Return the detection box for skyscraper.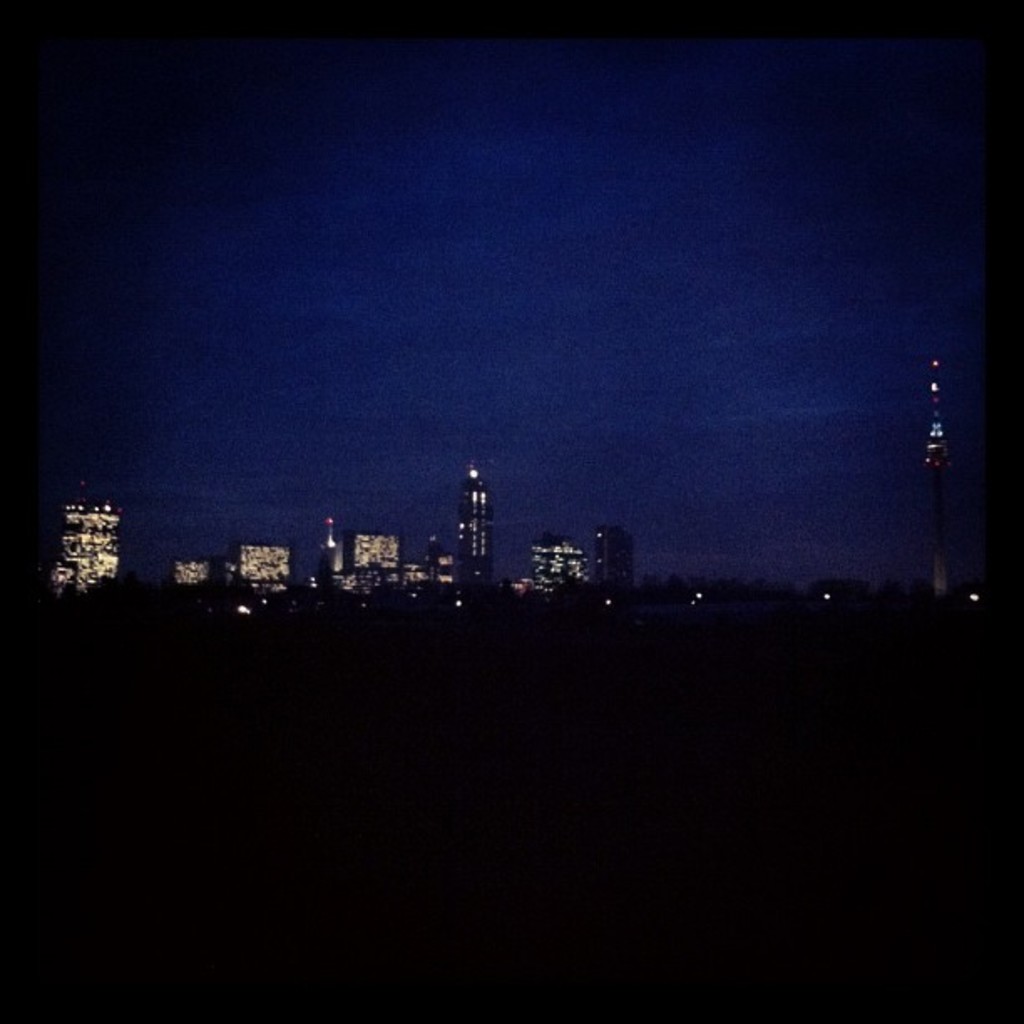
[453,467,495,550].
